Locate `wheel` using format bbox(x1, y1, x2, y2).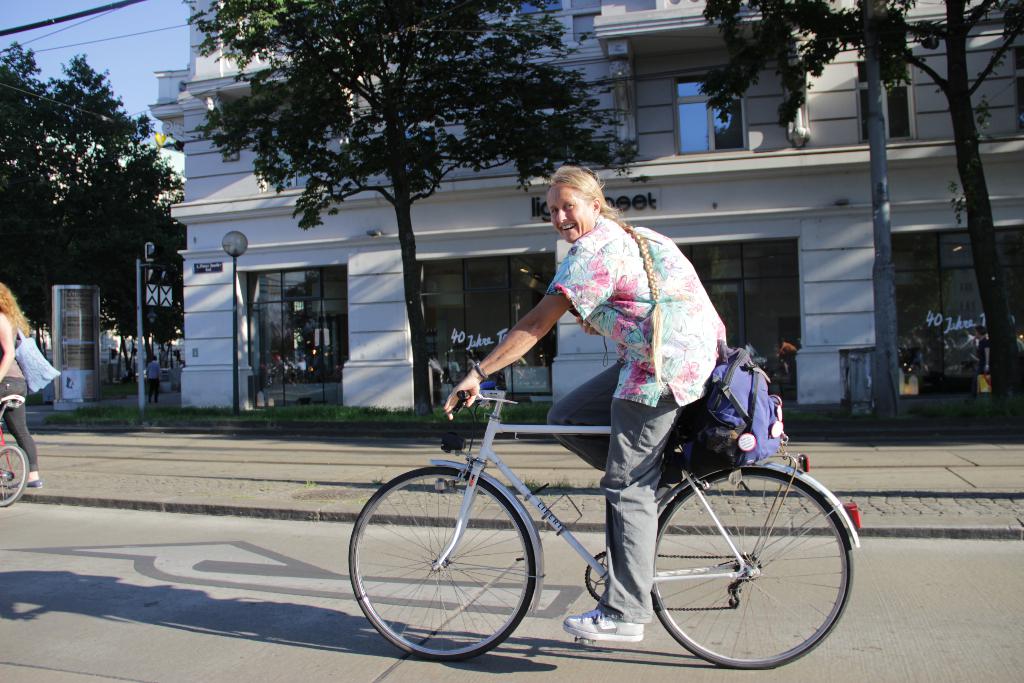
bbox(0, 447, 33, 511).
